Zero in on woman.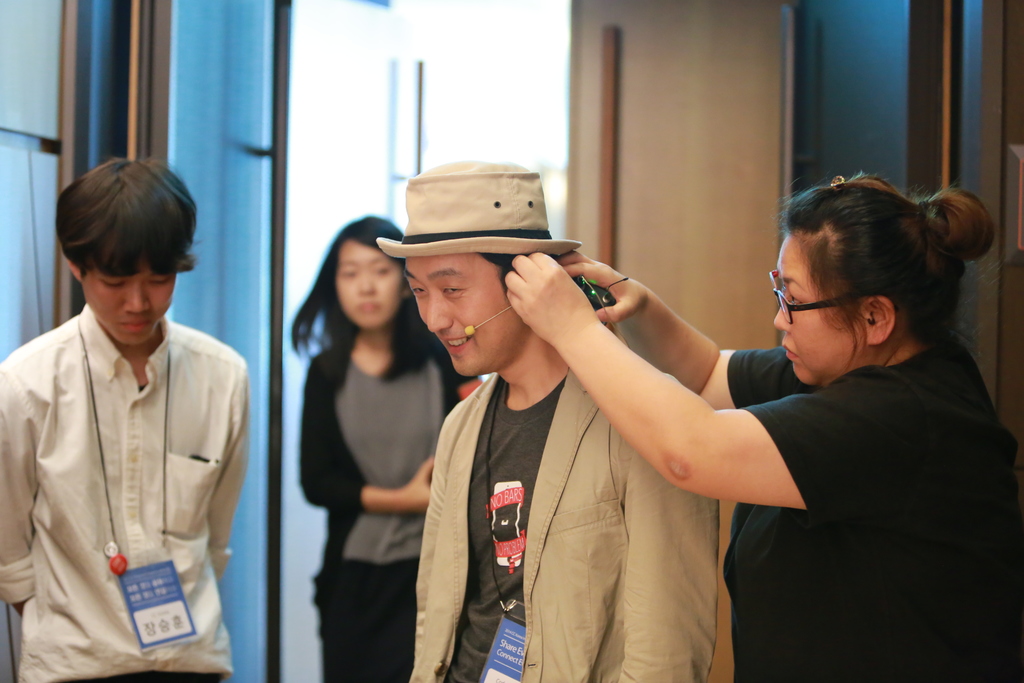
Zeroed in: box(274, 195, 458, 640).
